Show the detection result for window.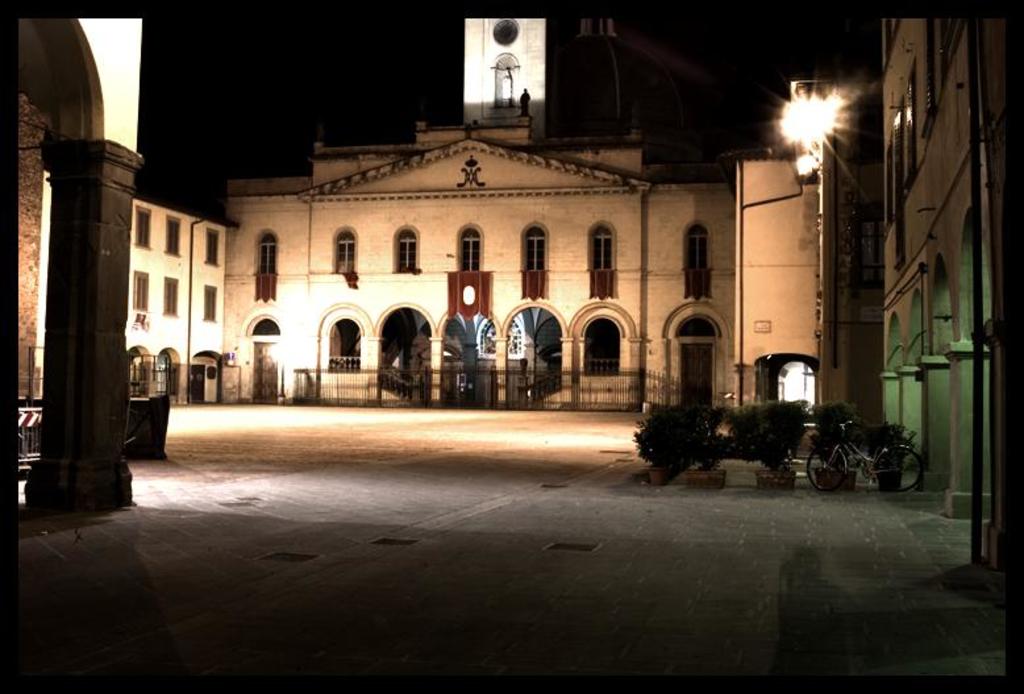
bbox(320, 225, 357, 270).
